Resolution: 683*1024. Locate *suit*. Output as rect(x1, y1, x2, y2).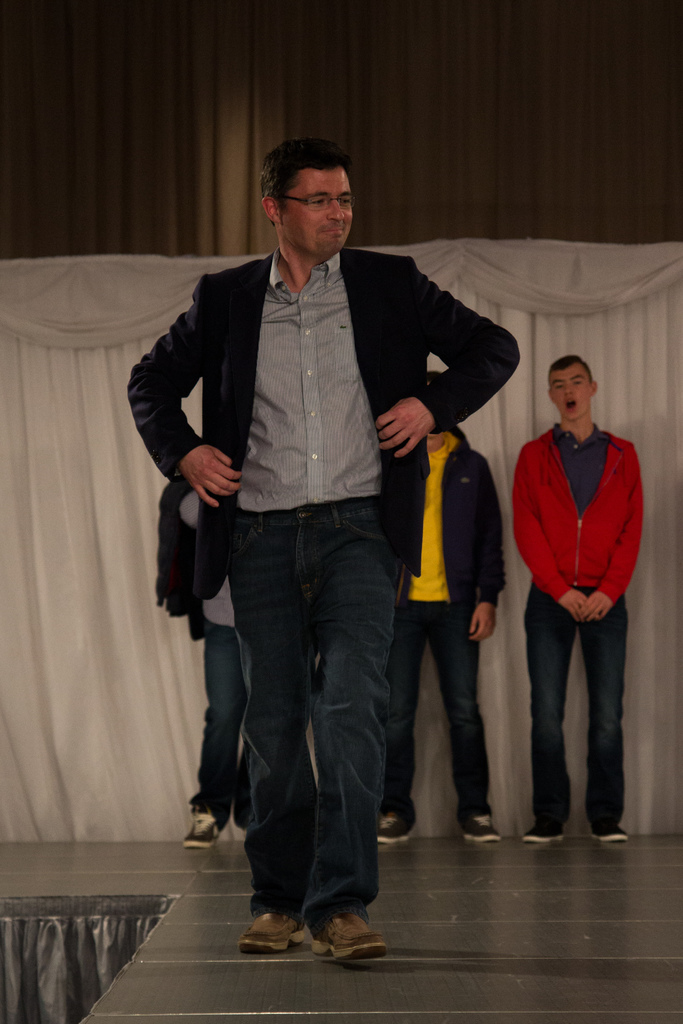
rect(397, 422, 507, 819).
